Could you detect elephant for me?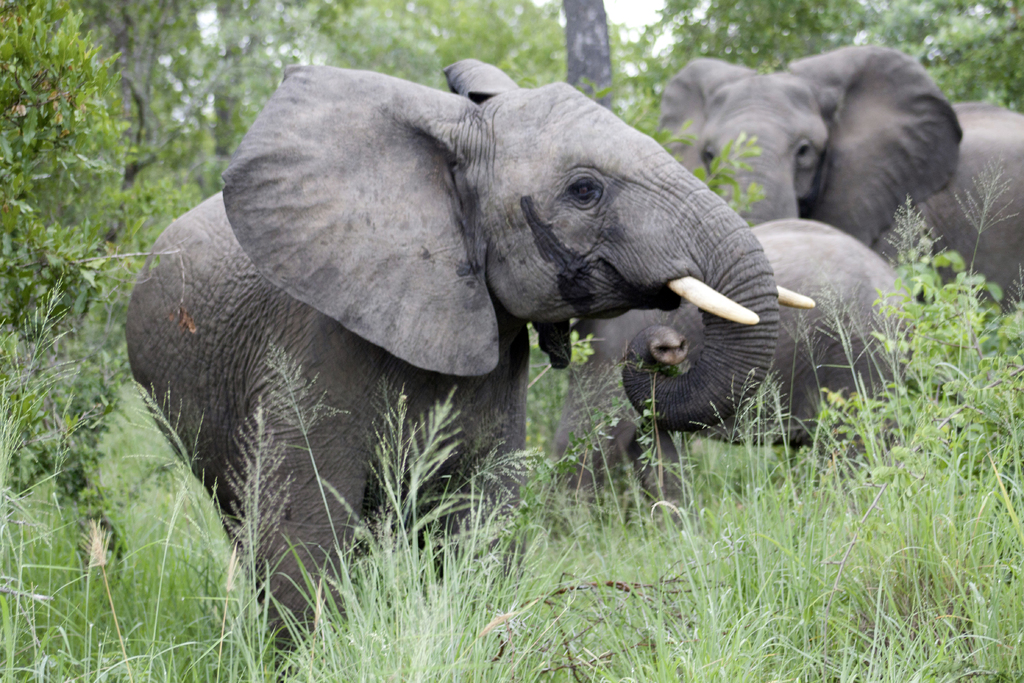
Detection result: region(666, 47, 1023, 309).
